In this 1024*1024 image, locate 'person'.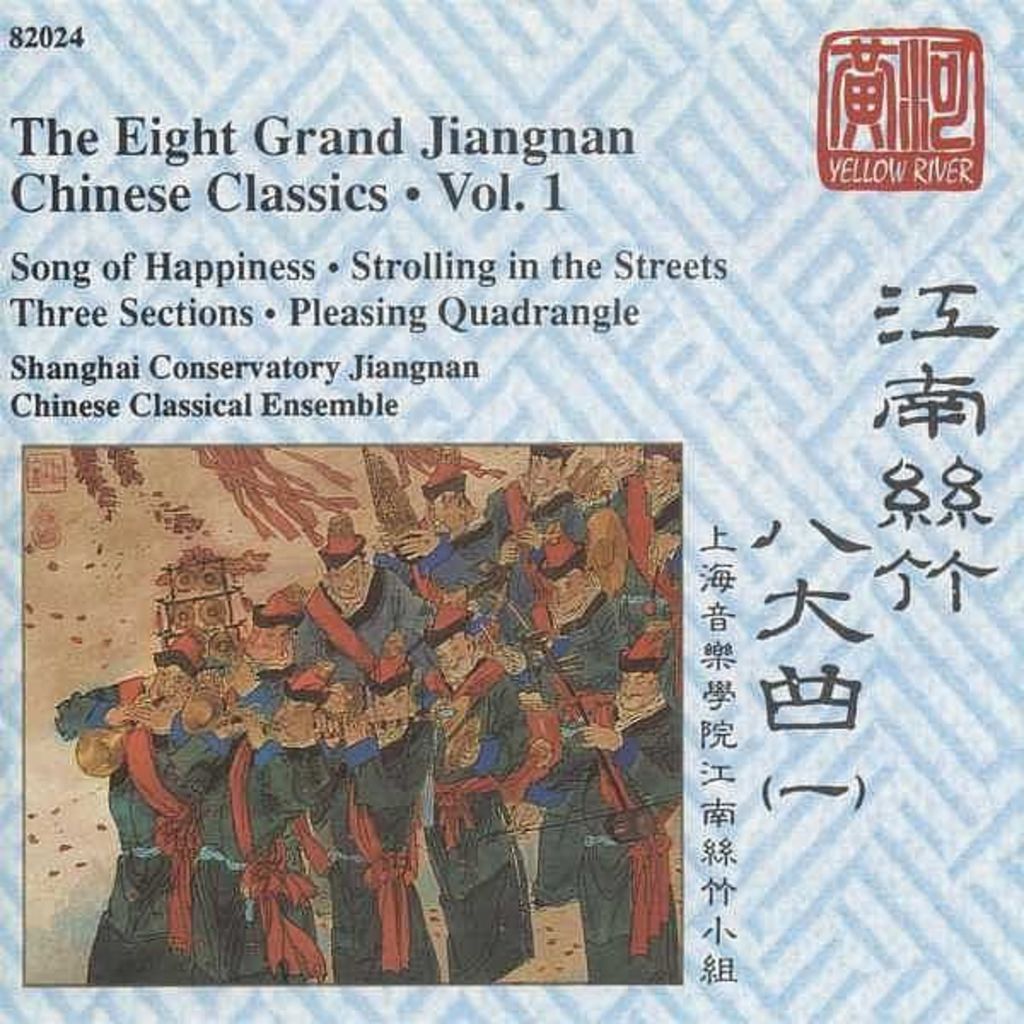
Bounding box: [x1=56, y1=638, x2=230, y2=983].
